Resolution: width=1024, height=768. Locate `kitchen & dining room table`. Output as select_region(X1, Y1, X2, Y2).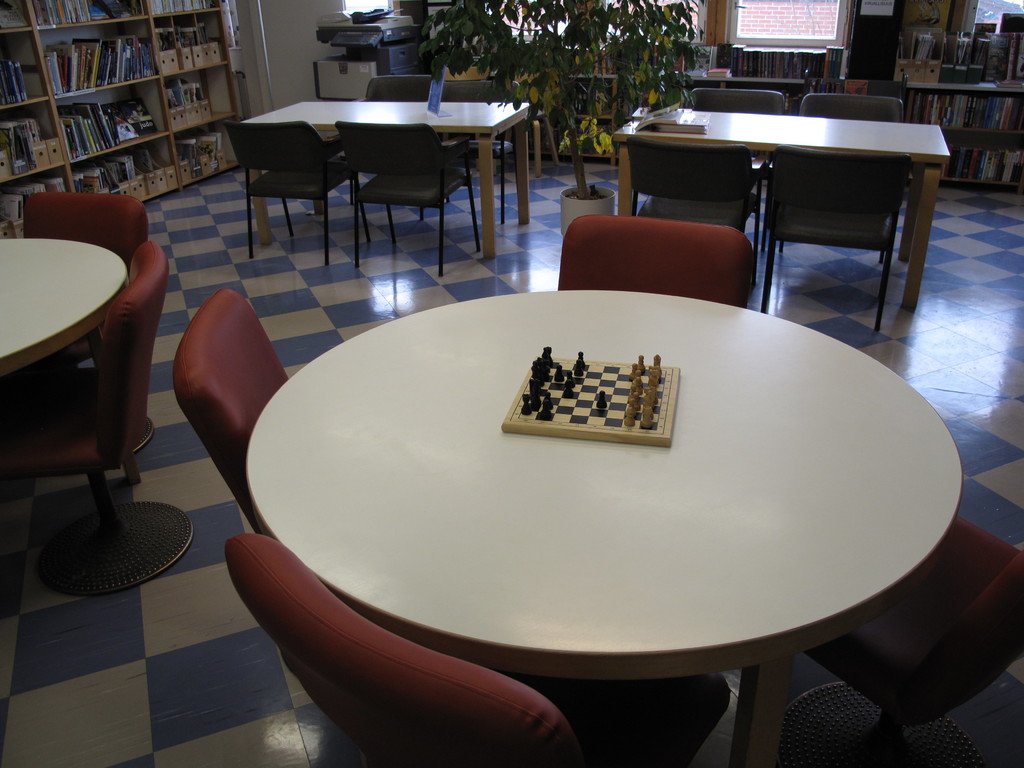
select_region(222, 76, 536, 238).
